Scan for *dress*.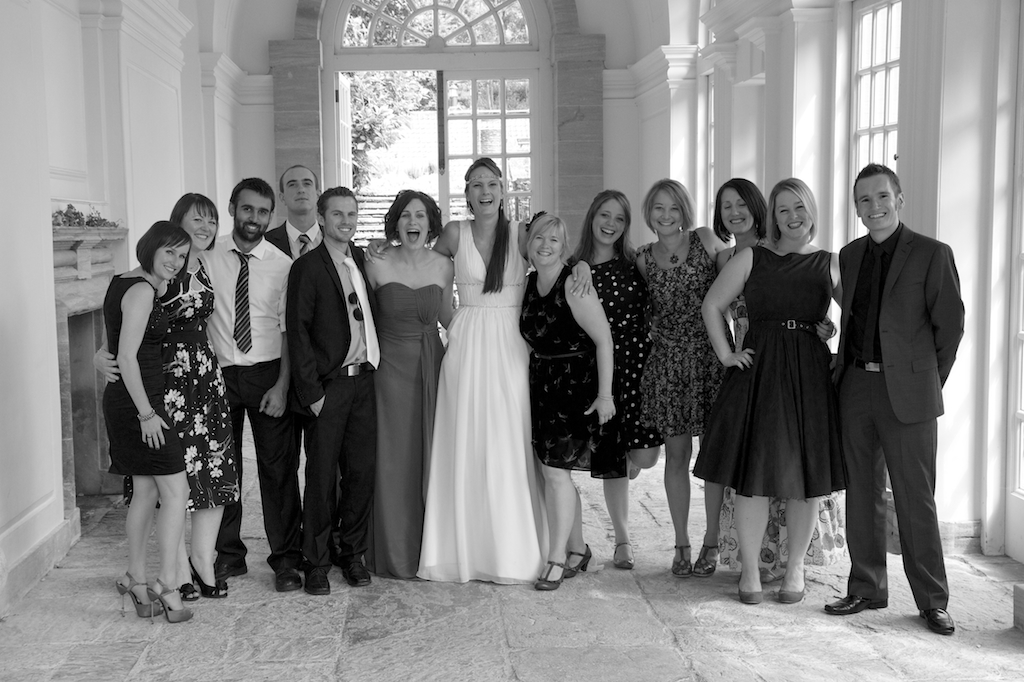
Scan result: x1=106 y1=272 x2=184 y2=475.
